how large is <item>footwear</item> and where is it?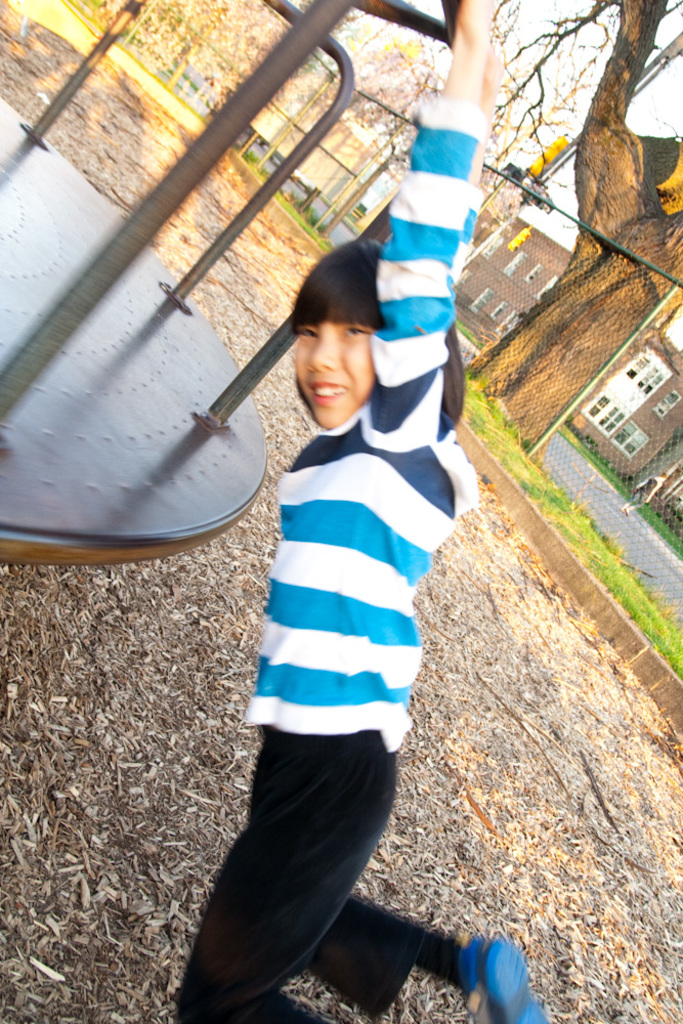
Bounding box: [left=457, top=937, right=541, bottom=1023].
